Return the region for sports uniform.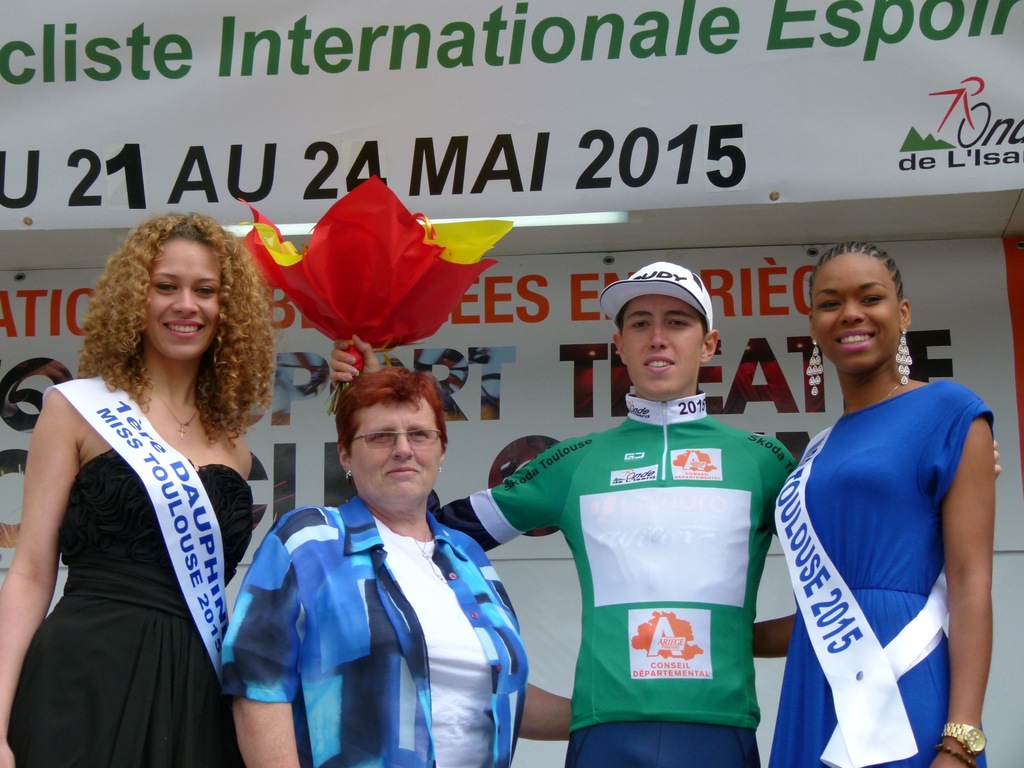
(435, 262, 799, 767).
